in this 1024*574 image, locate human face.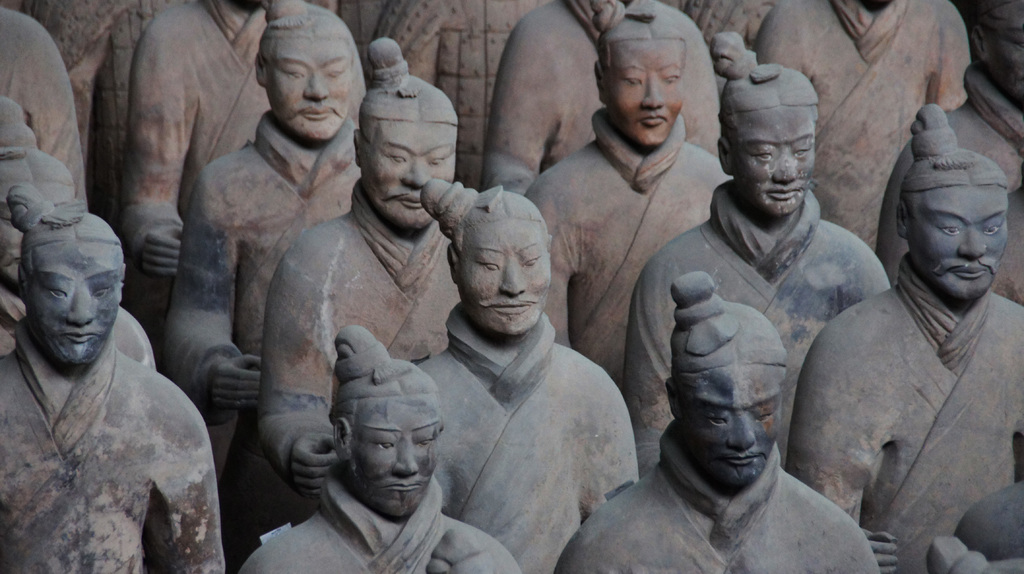
Bounding box: (left=909, top=187, right=1007, bottom=302).
